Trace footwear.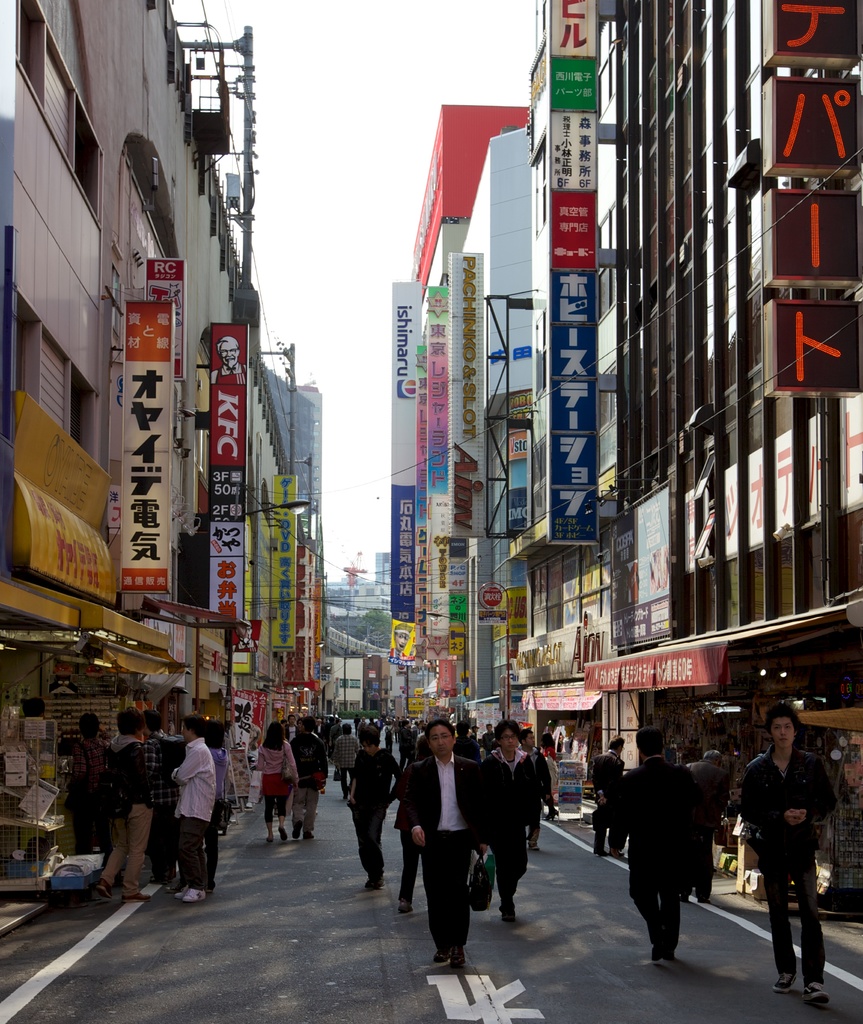
Traced to l=396, t=899, r=410, b=914.
